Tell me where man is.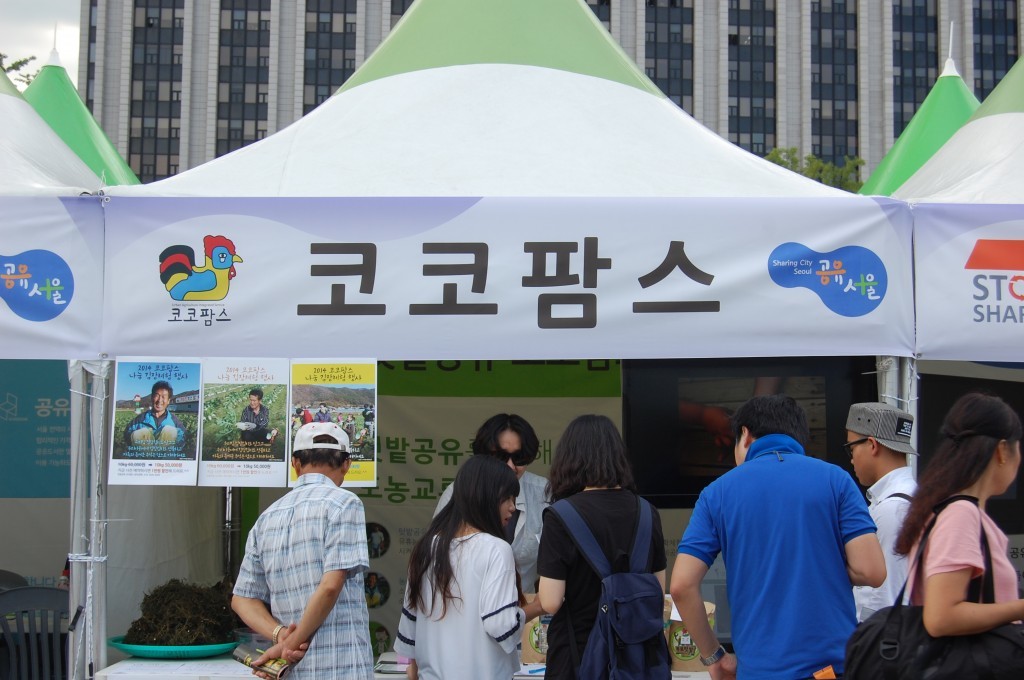
man is at (434, 407, 555, 601).
